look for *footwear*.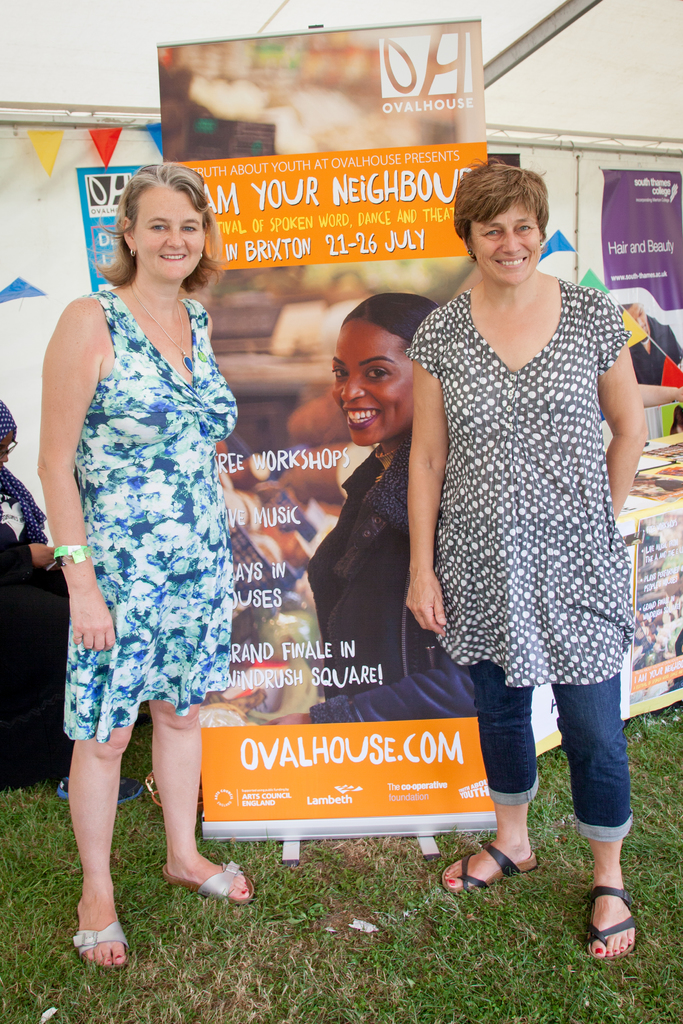
Found: 160,855,252,904.
